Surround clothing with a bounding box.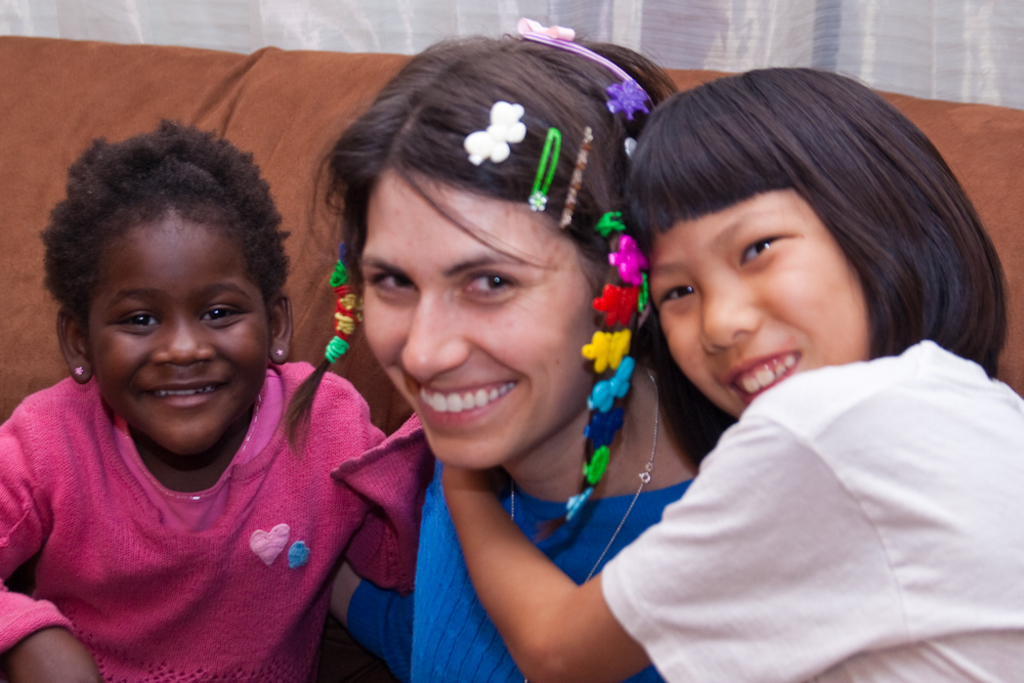
[599,337,1023,682].
